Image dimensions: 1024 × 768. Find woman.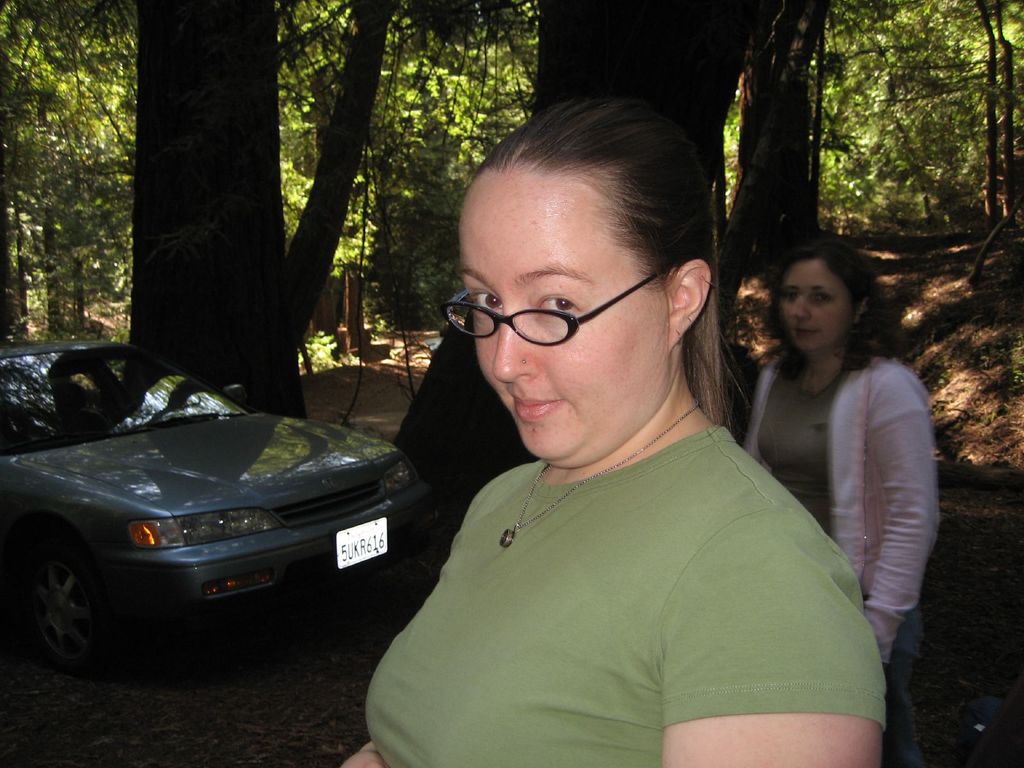
733:231:952:692.
